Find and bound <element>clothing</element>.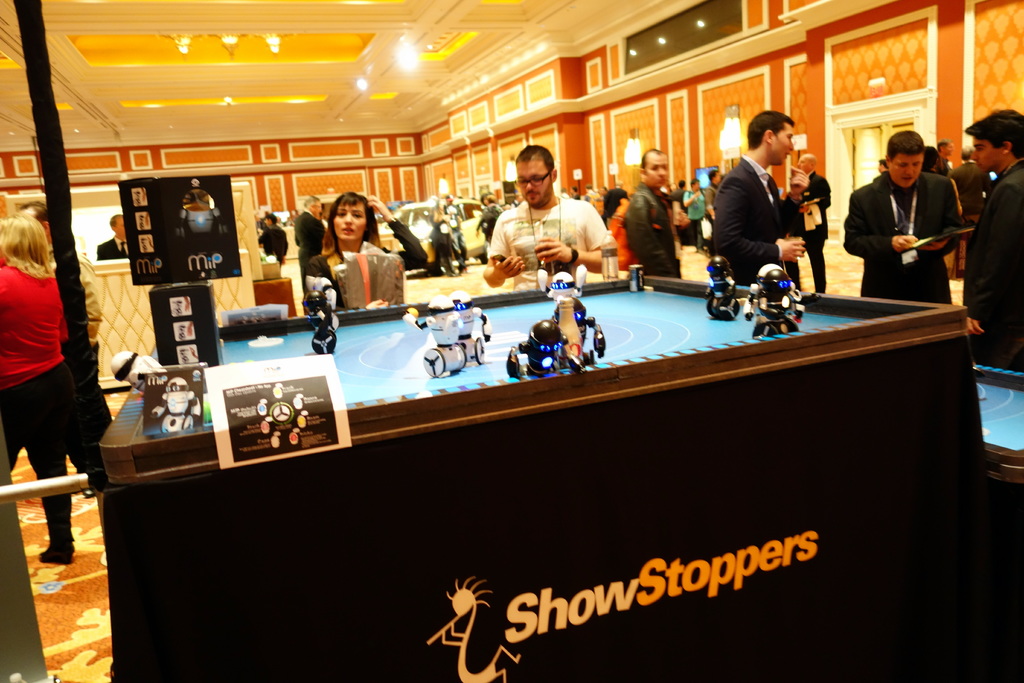
Bound: bbox=(717, 154, 801, 284).
